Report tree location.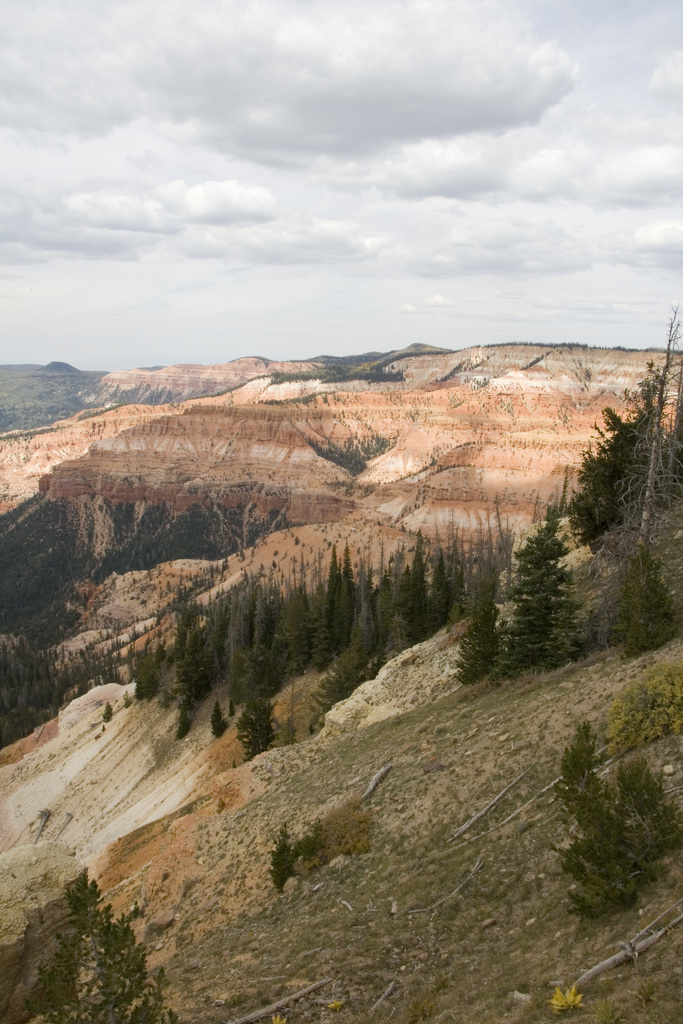
Report: <region>504, 484, 613, 677</region>.
